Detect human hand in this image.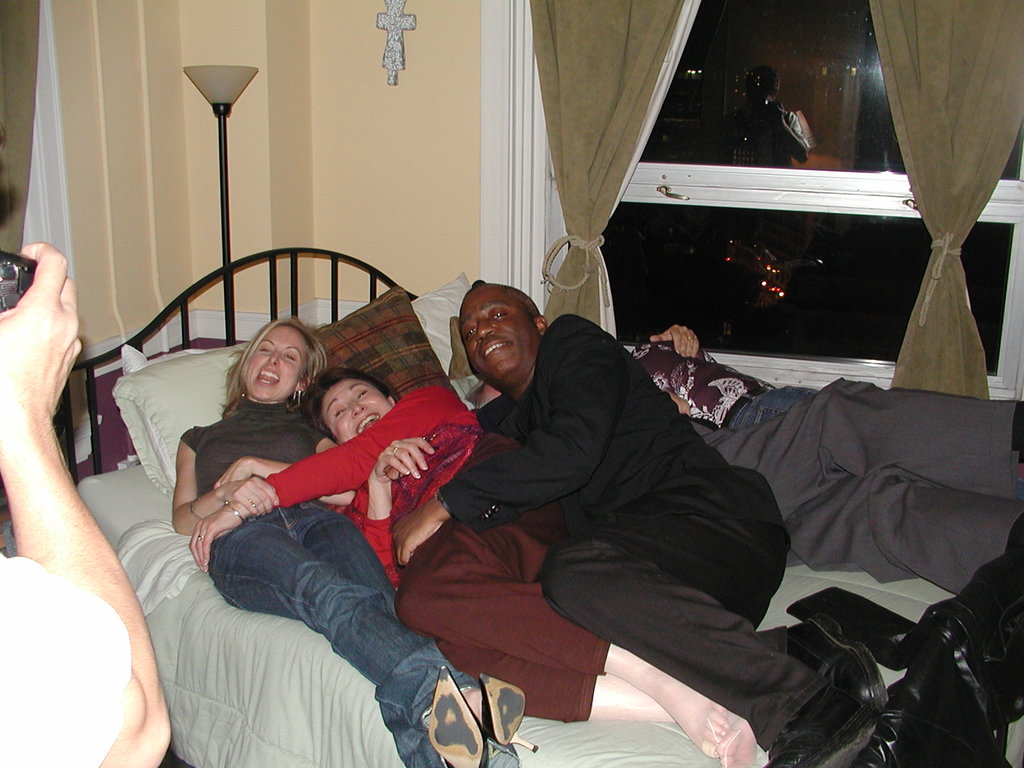
Detection: bbox(220, 474, 281, 522).
